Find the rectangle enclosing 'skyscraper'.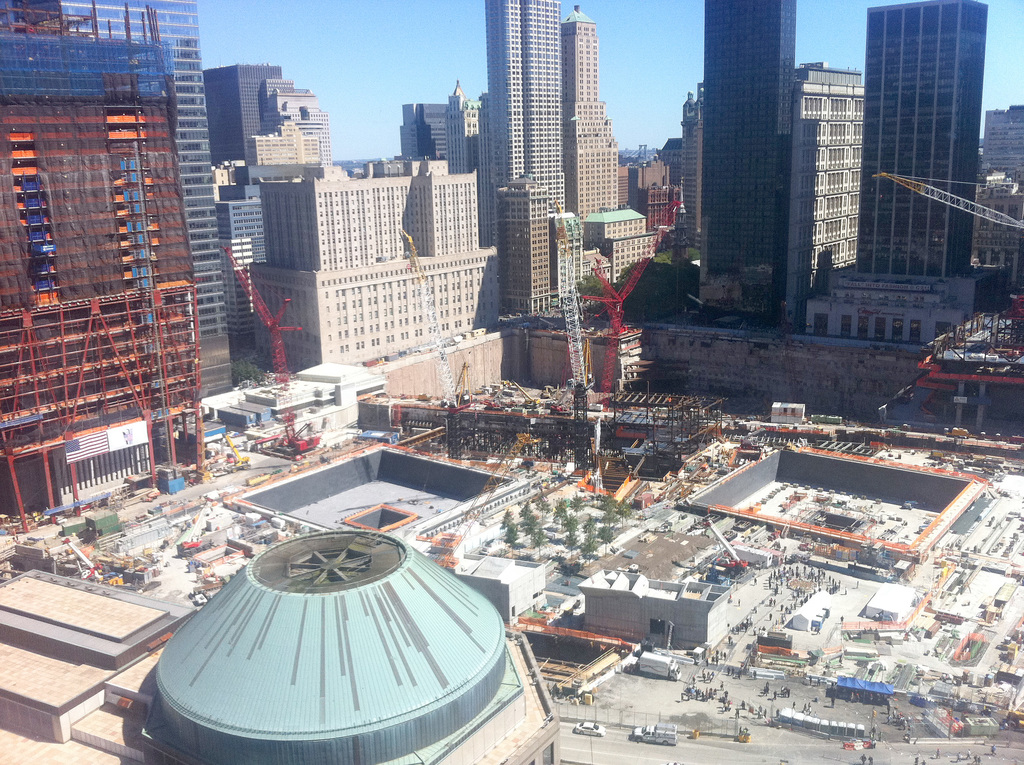
pyautogui.locateOnScreen(859, 4, 988, 280).
